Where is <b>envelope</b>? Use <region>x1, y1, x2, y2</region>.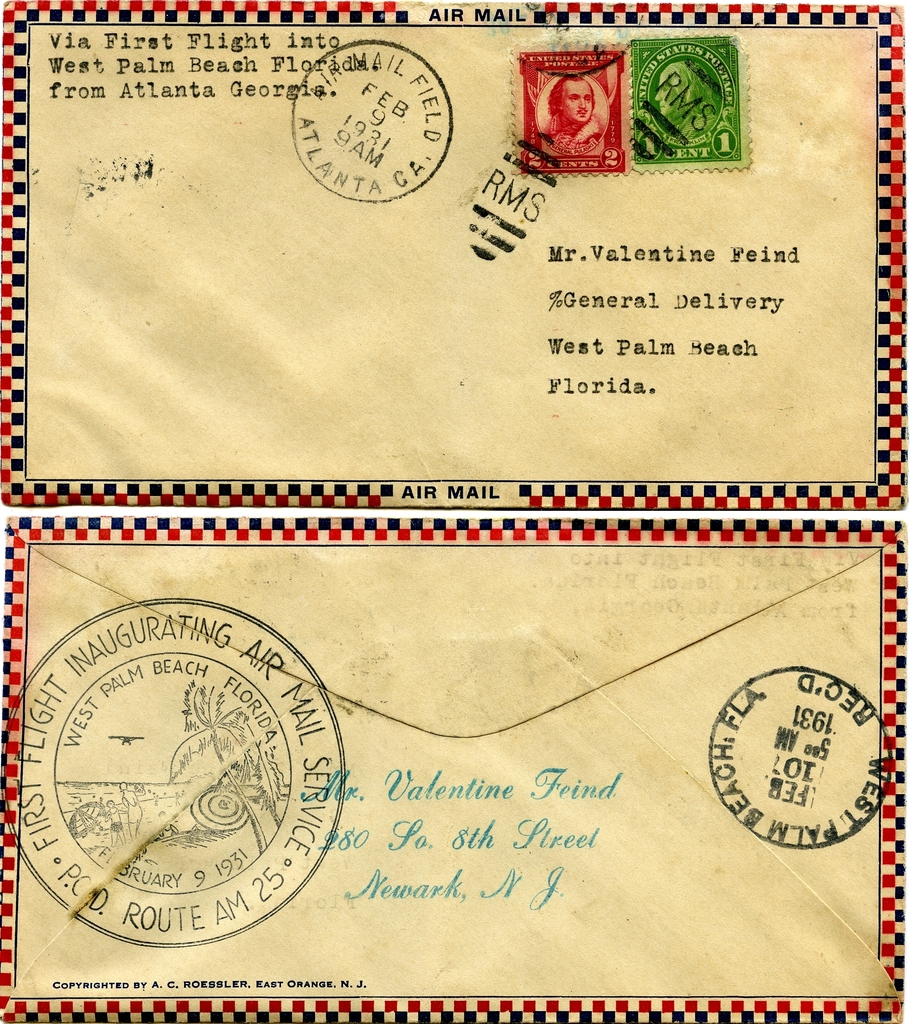
<region>1, 1, 900, 504</region>.
